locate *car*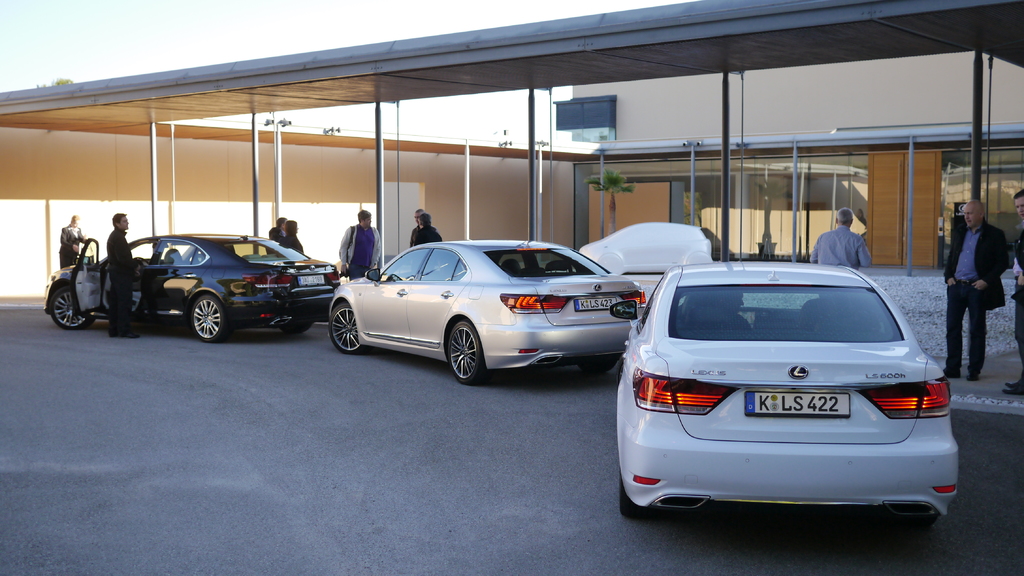
BBox(618, 255, 967, 527)
